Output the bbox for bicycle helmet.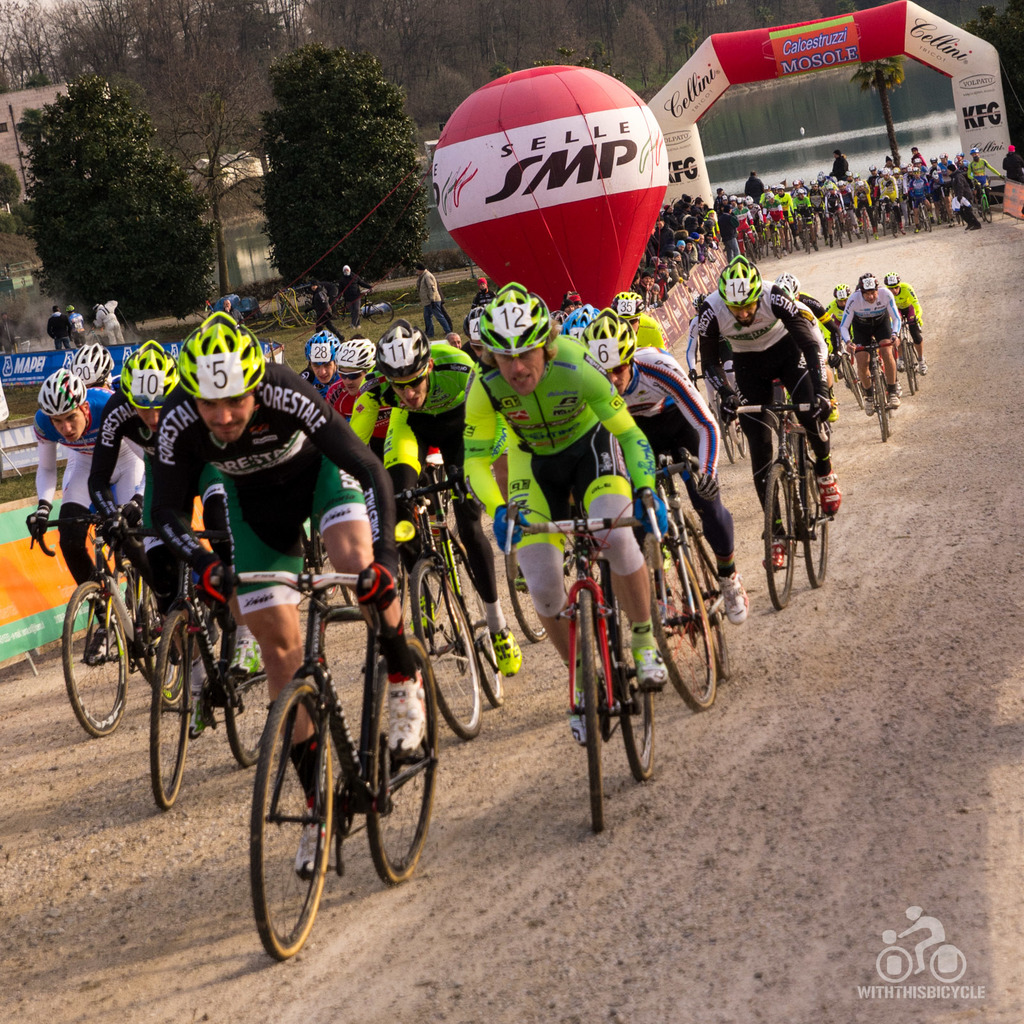
{"x1": 593, "y1": 312, "x2": 634, "y2": 379}.
